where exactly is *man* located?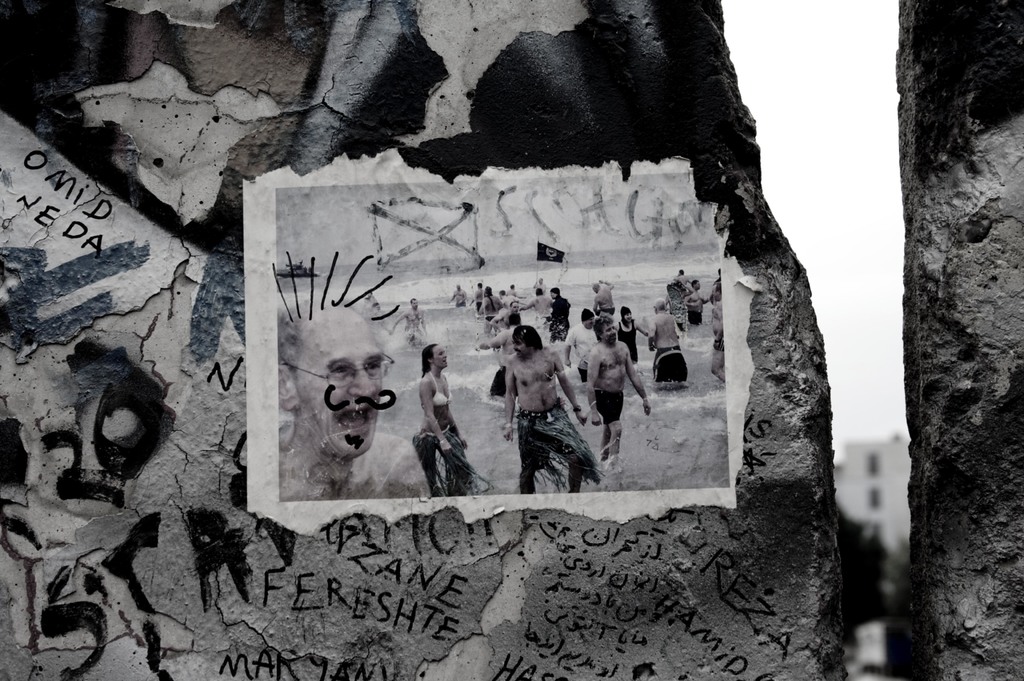
Its bounding box is crop(502, 288, 515, 316).
